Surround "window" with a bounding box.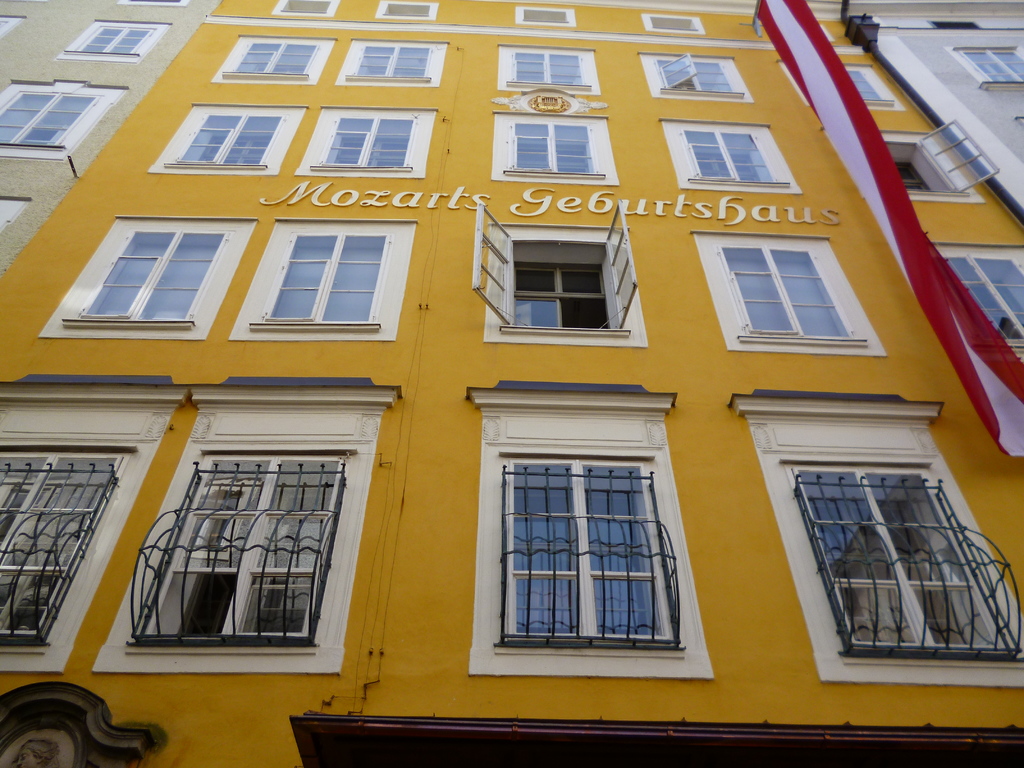
BBox(950, 40, 1023, 91).
